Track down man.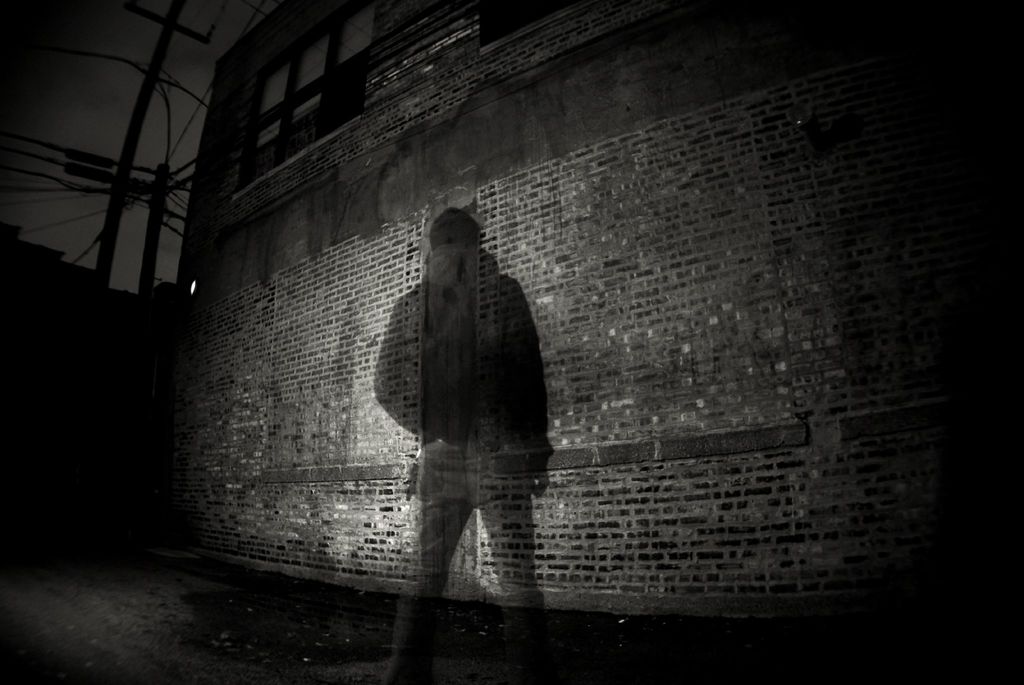
Tracked to <box>378,191,554,632</box>.
